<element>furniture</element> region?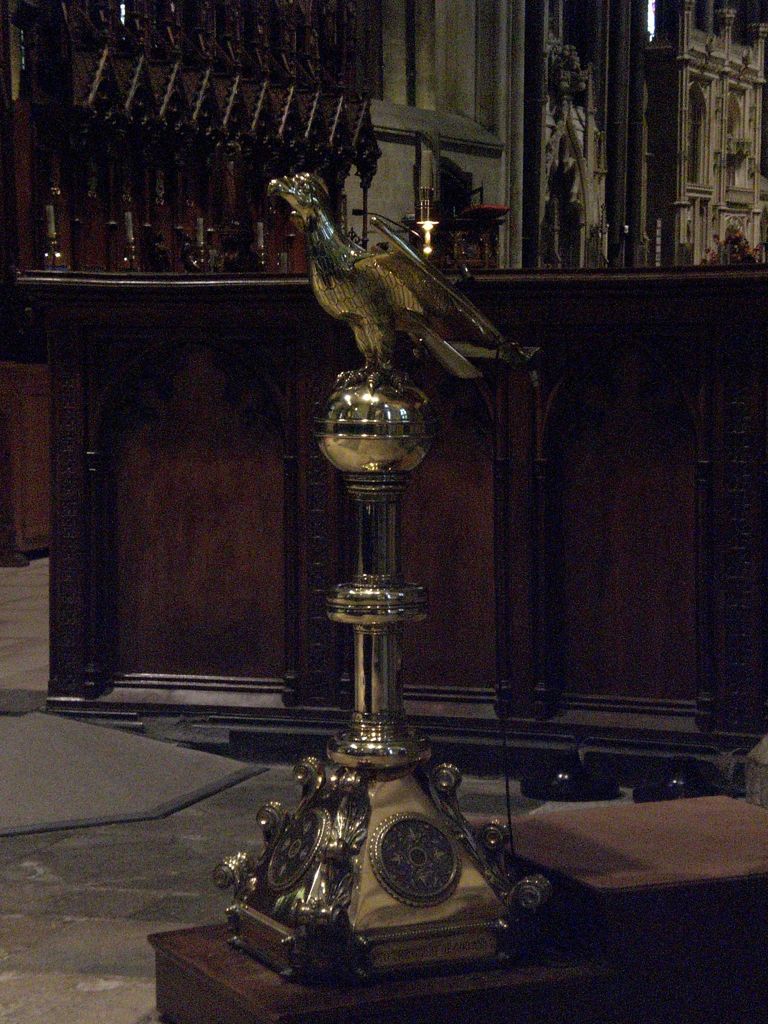
0 274 765 712
